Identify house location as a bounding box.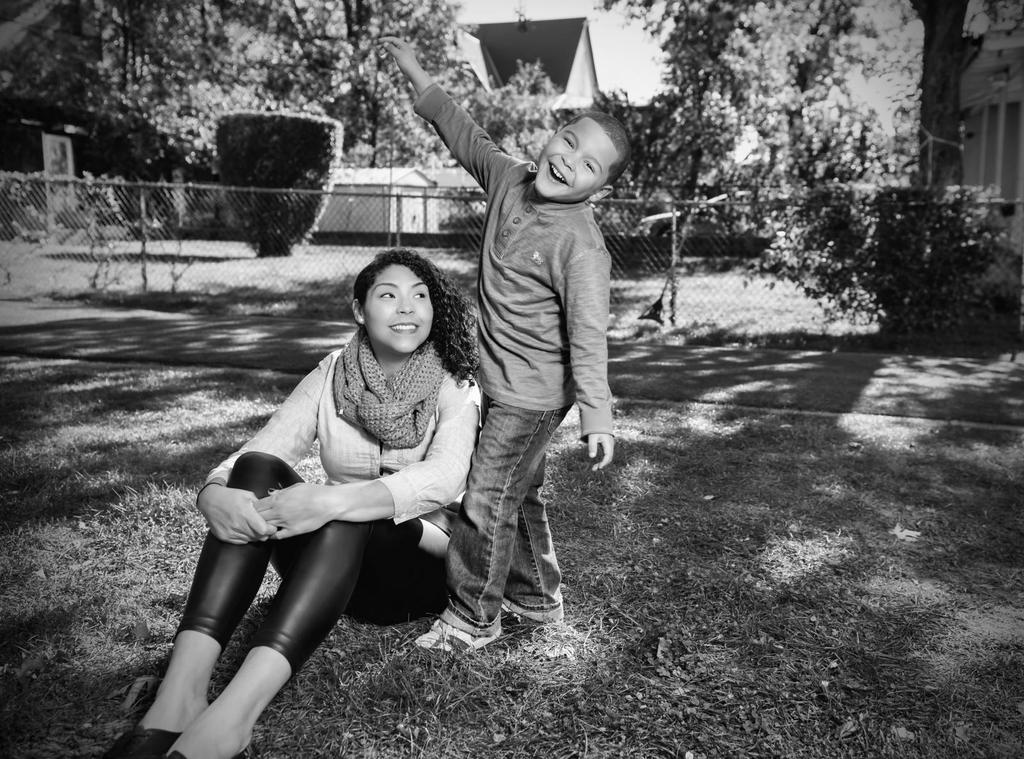
locate(460, 15, 602, 108).
